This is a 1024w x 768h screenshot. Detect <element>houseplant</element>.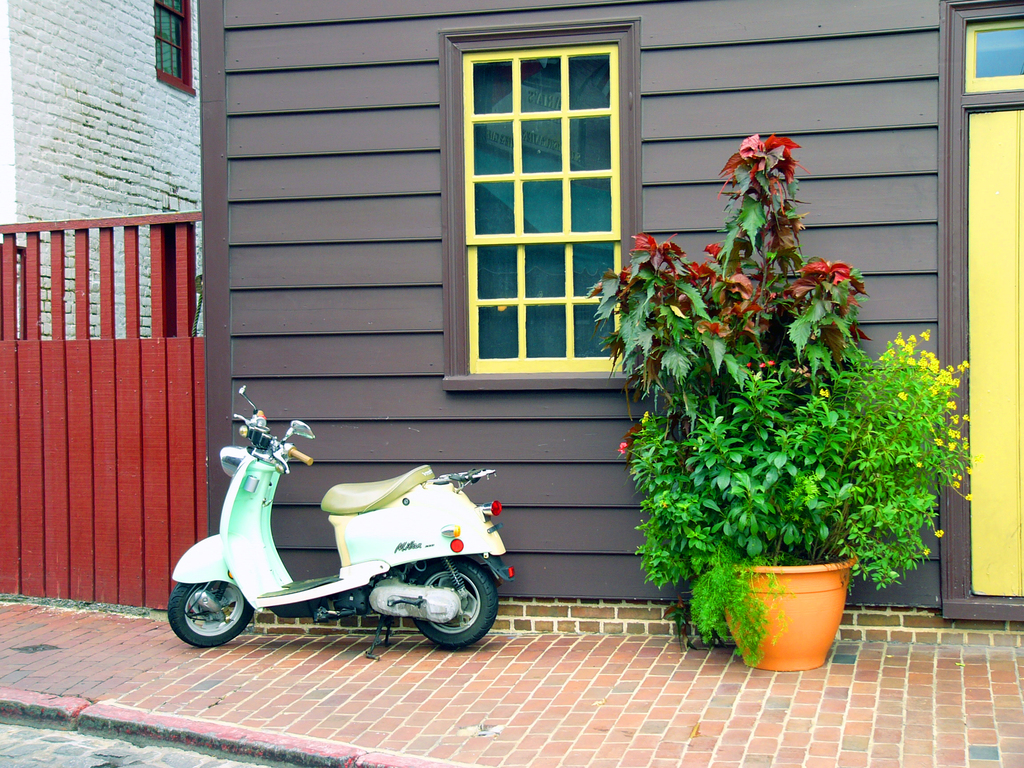
select_region(583, 125, 977, 669).
